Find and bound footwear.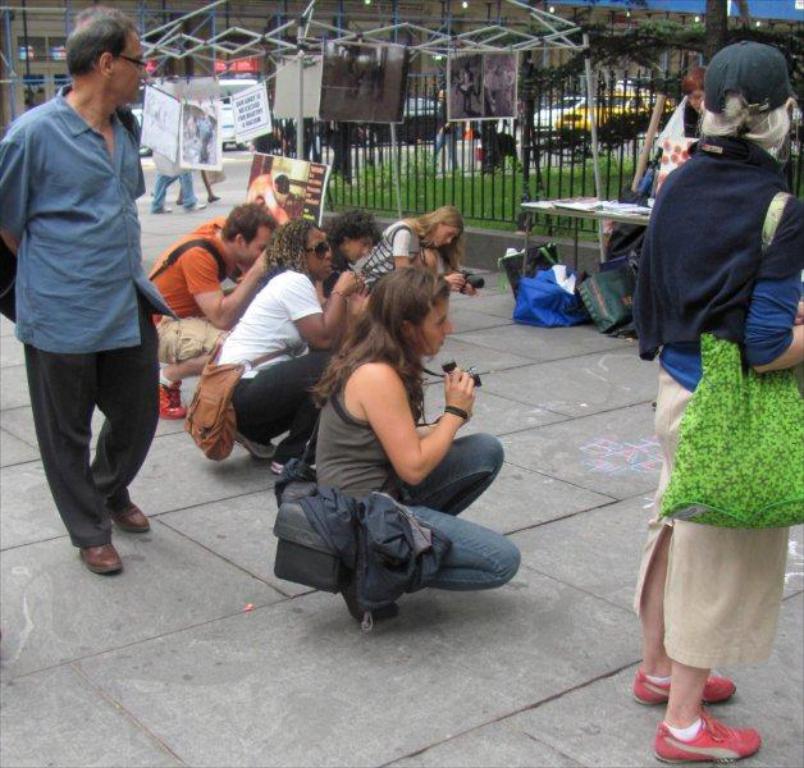
Bound: (160, 378, 191, 420).
